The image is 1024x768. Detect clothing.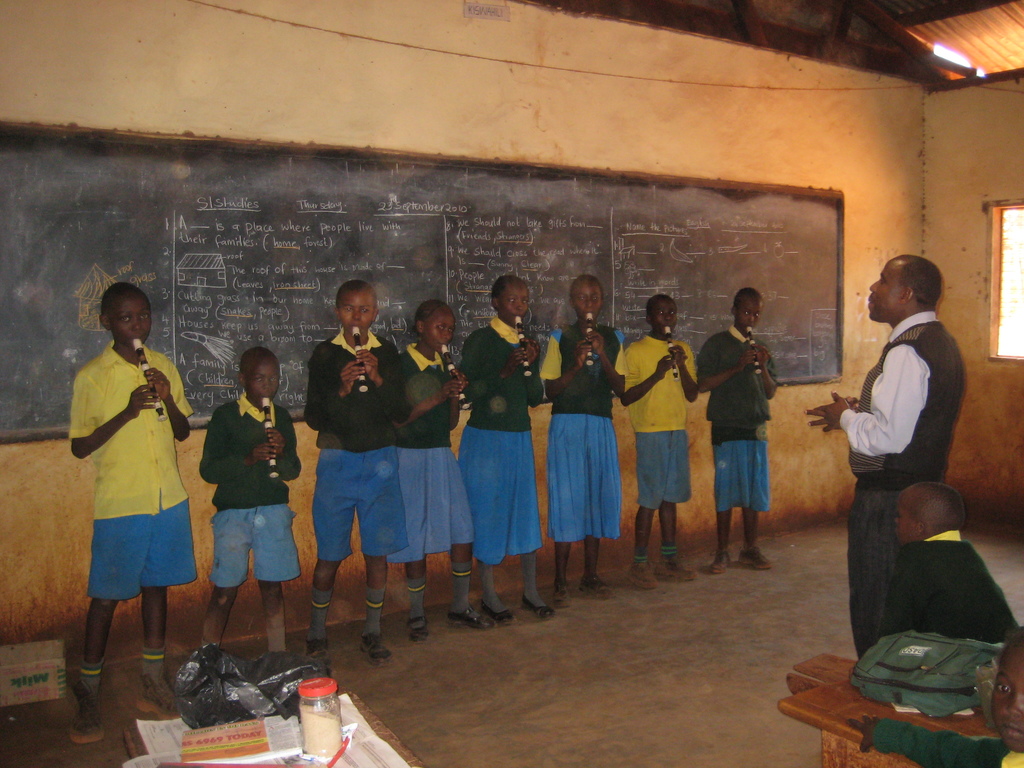
Detection: crop(208, 390, 306, 601).
